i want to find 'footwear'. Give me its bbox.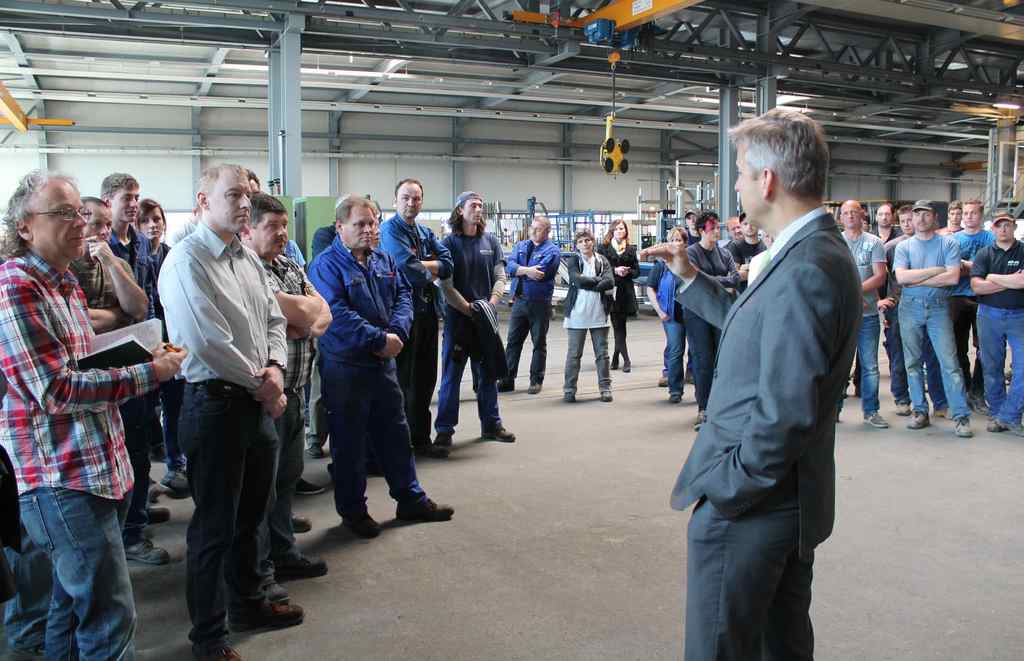
x1=562, y1=388, x2=578, y2=405.
